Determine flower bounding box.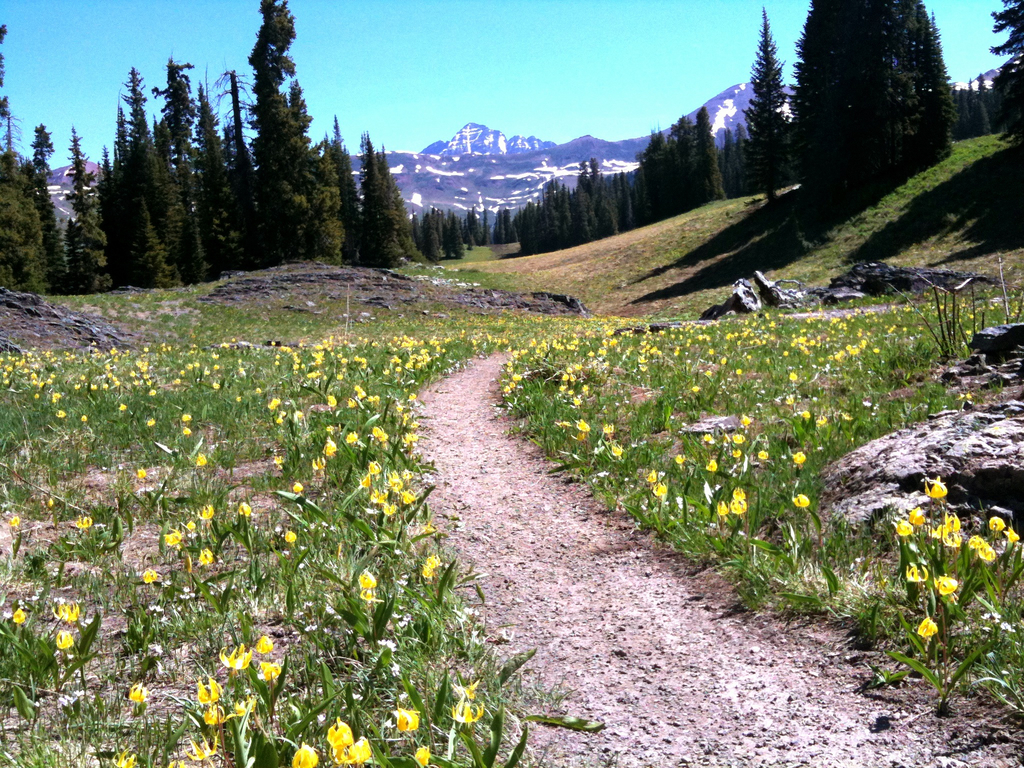
Determined: <box>645,470,661,486</box>.
